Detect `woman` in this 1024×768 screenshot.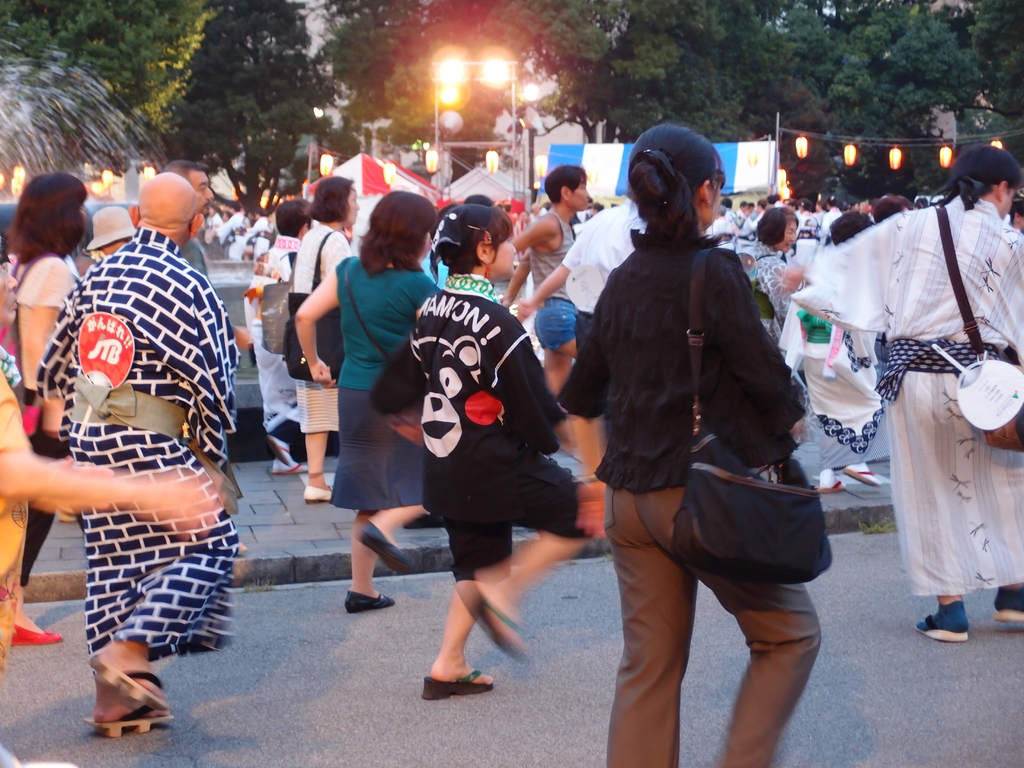
Detection: BBox(296, 191, 435, 616).
